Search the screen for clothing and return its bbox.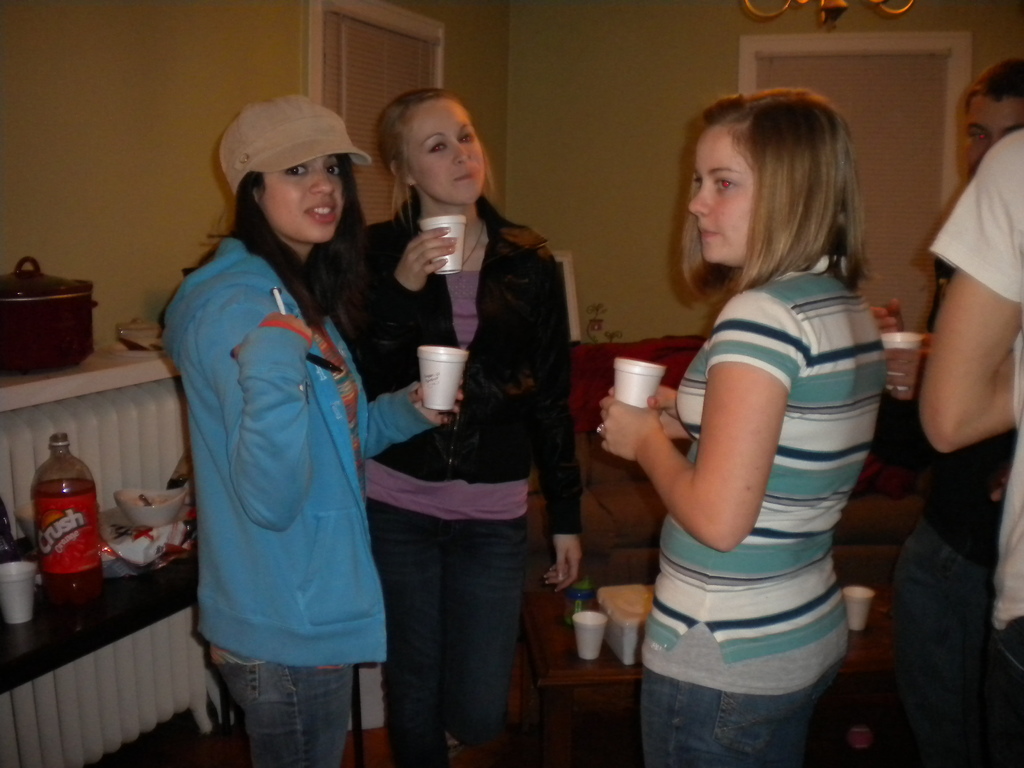
Found: <region>629, 221, 879, 721</region>.
